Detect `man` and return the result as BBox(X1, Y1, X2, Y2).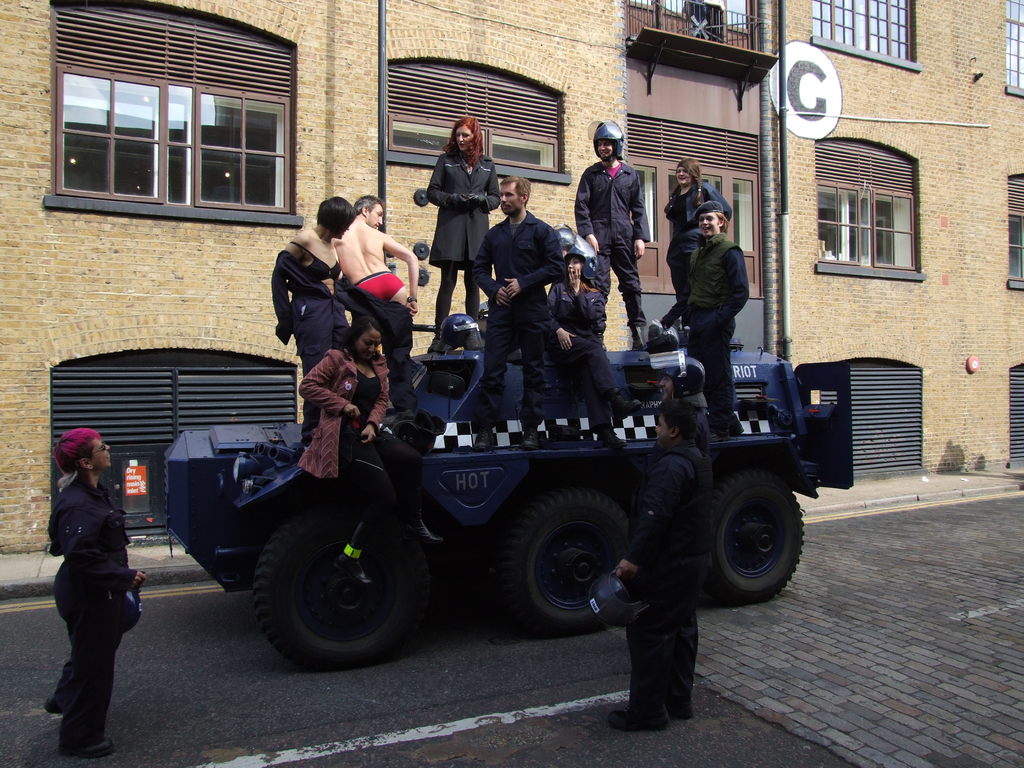
BBox(660, 205, 748, 444).
